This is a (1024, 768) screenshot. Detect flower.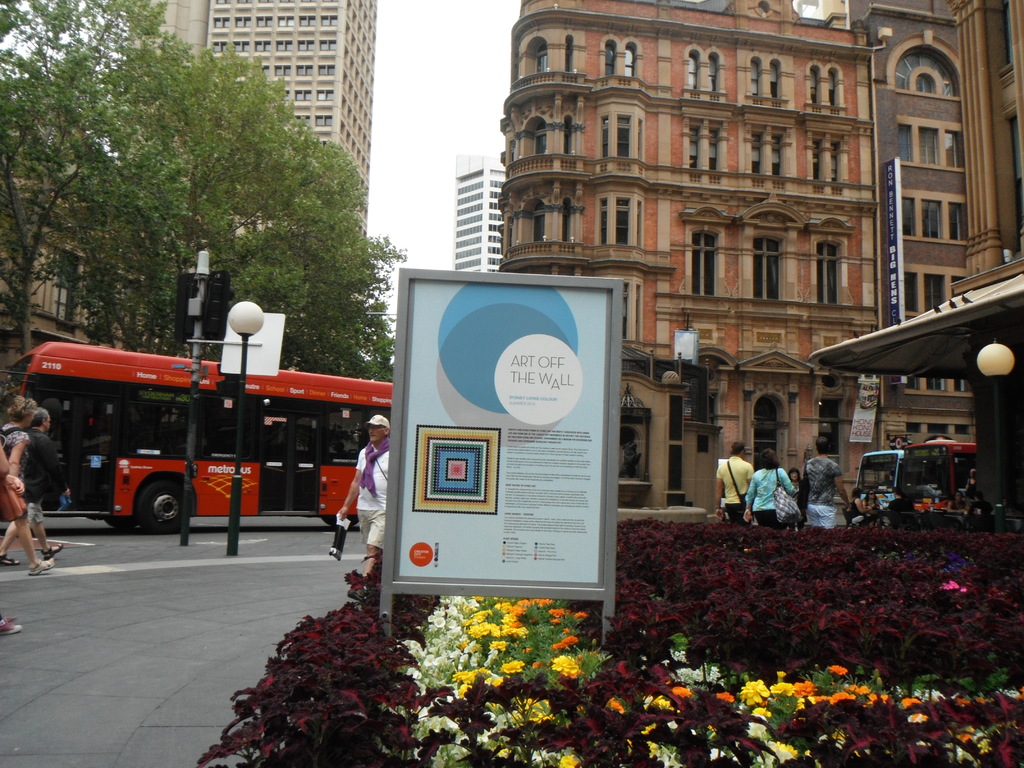
crop(904, 710, 935, 724).
